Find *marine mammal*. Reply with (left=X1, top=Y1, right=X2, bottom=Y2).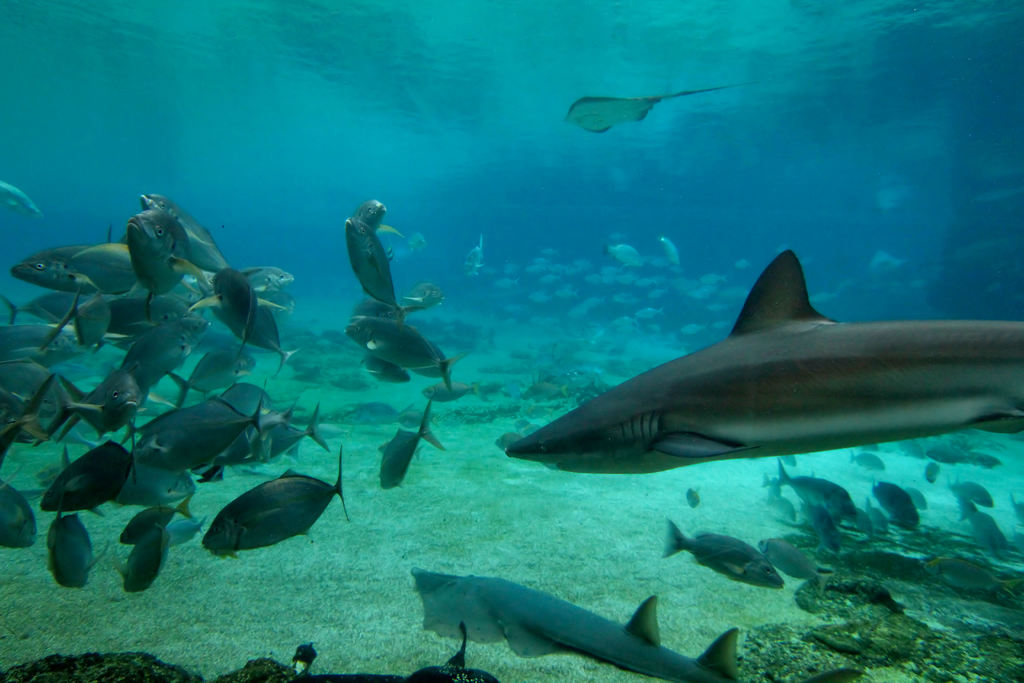
(left=506, top=252, right=1023, bottom=479).
